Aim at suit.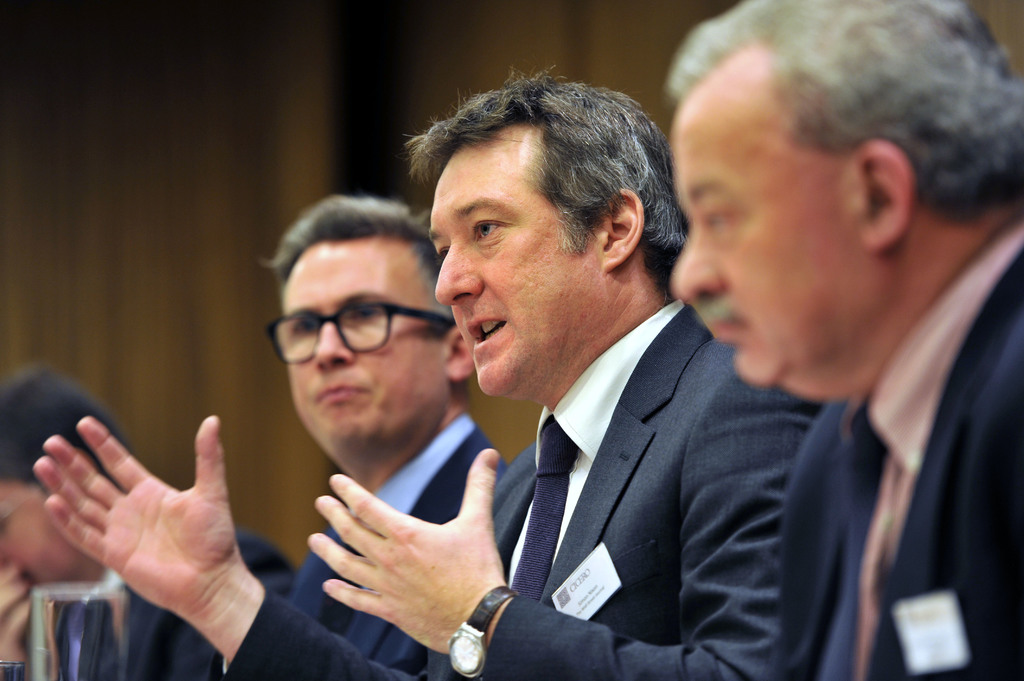
Aimed at 764:239:1023:680.
